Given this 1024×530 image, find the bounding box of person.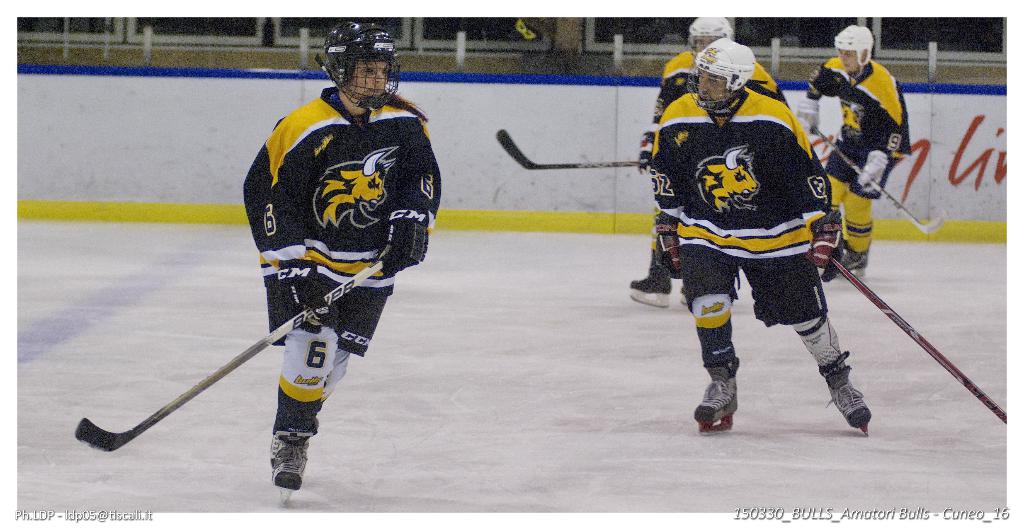
<region>637, 14, 792, 294</region>.
